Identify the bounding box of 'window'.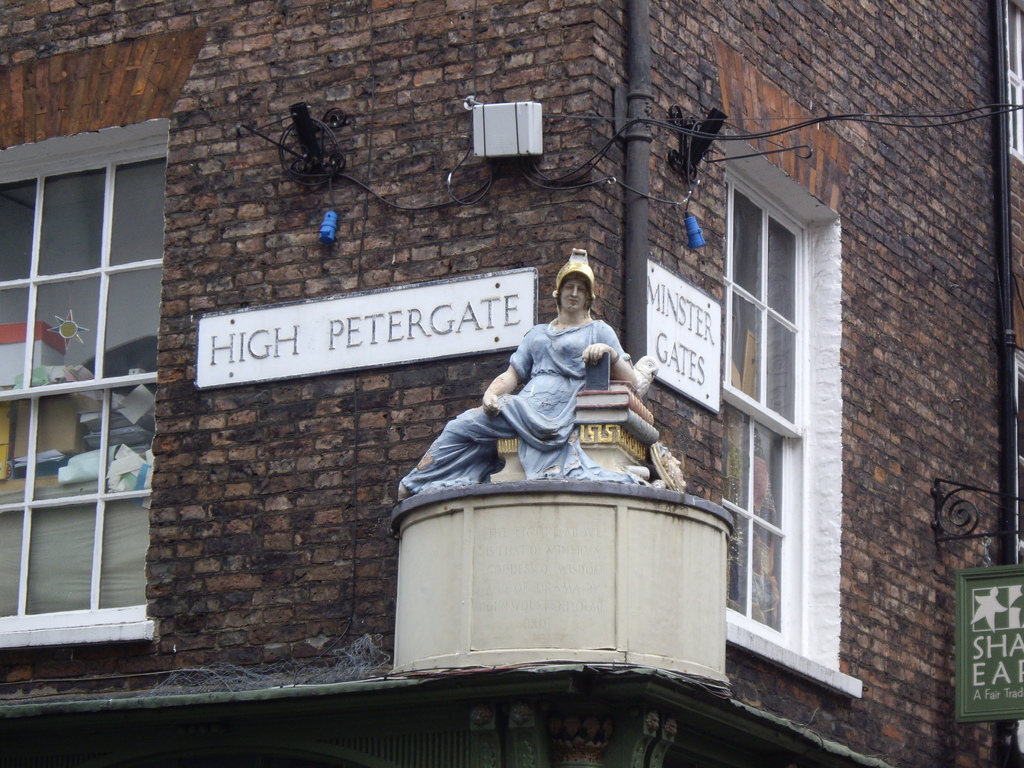
locate(673, 113, 840, 691).
